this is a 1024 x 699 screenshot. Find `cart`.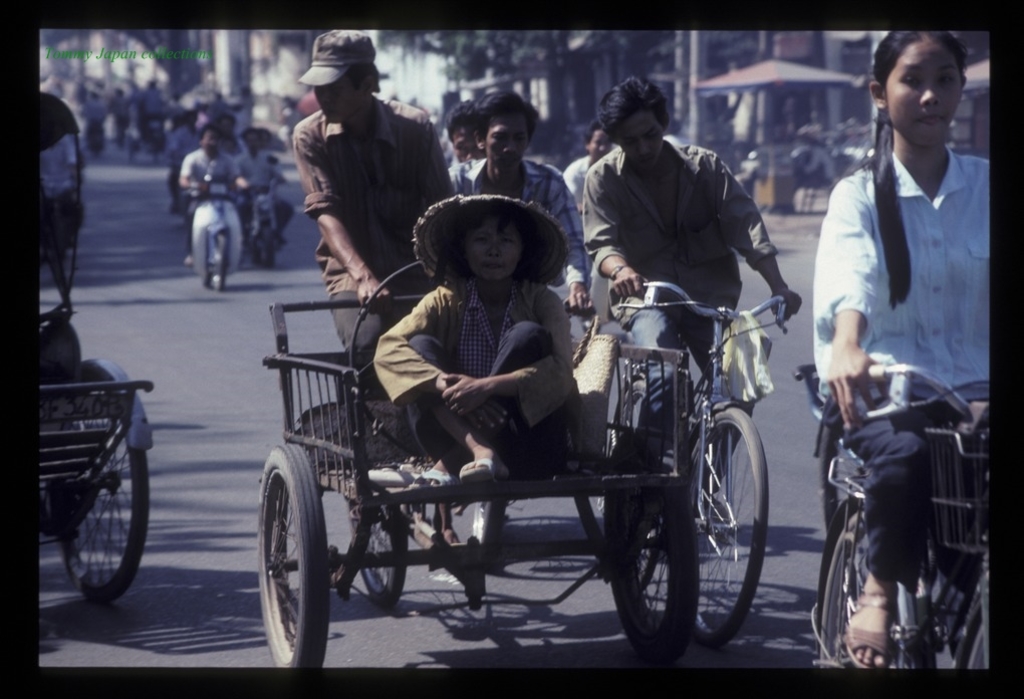
Bounding box: box(30, 270, 154, 604).
